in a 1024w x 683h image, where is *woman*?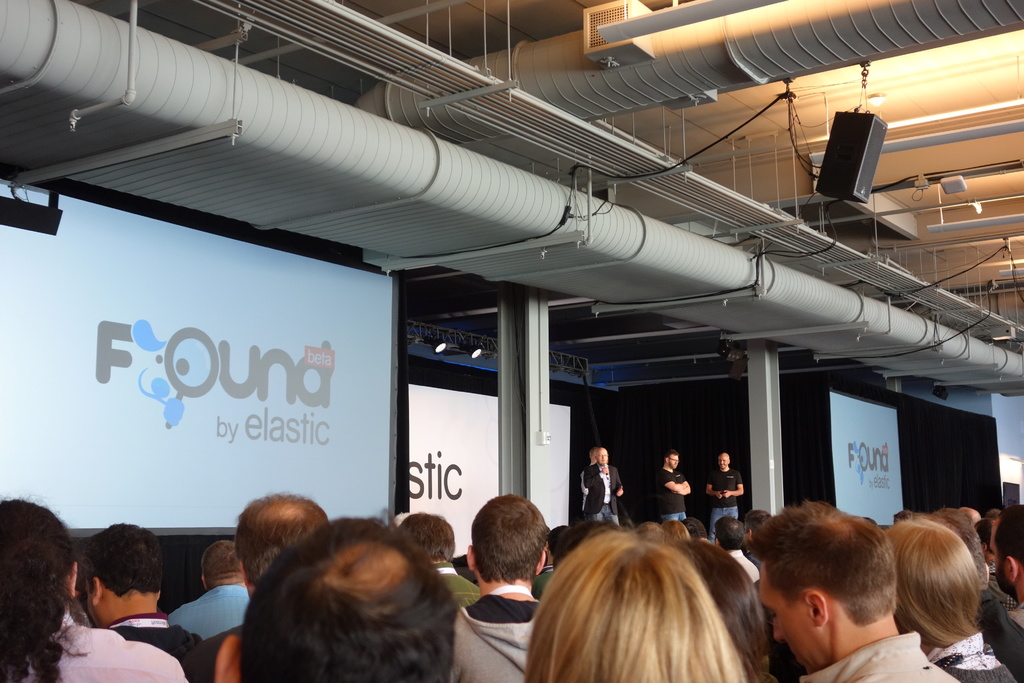
box=[659, 522, 687, 538].
